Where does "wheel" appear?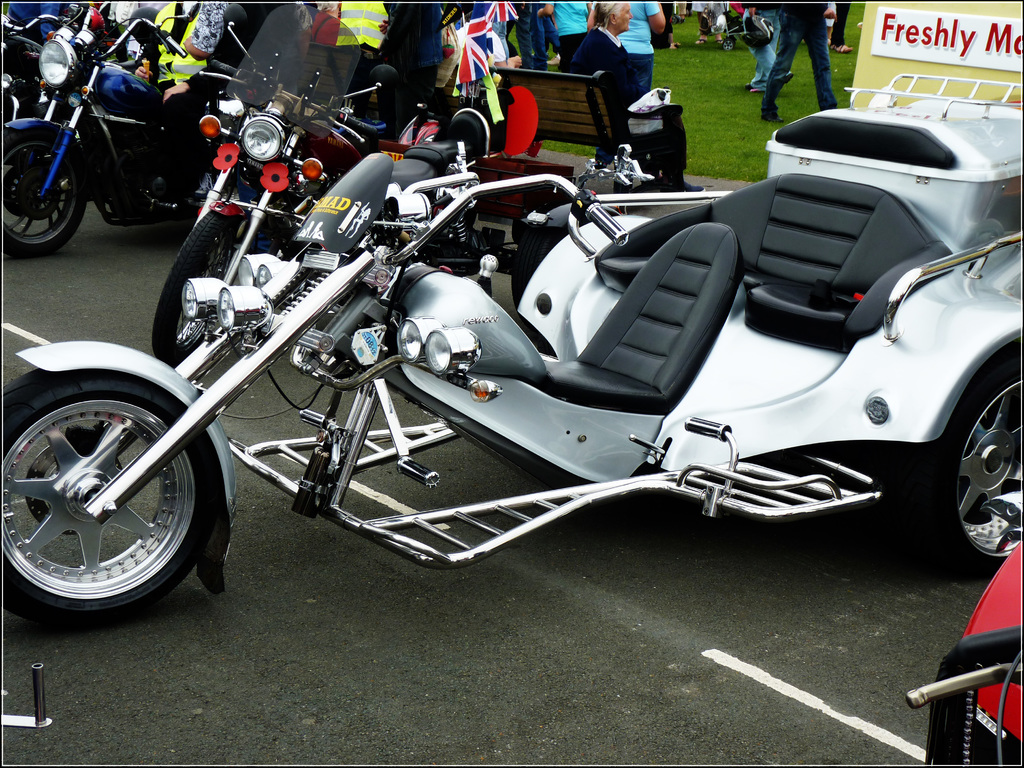
Appears at {"x1": 509, "y1": 201, "x2": 616, "y2": 316}.
